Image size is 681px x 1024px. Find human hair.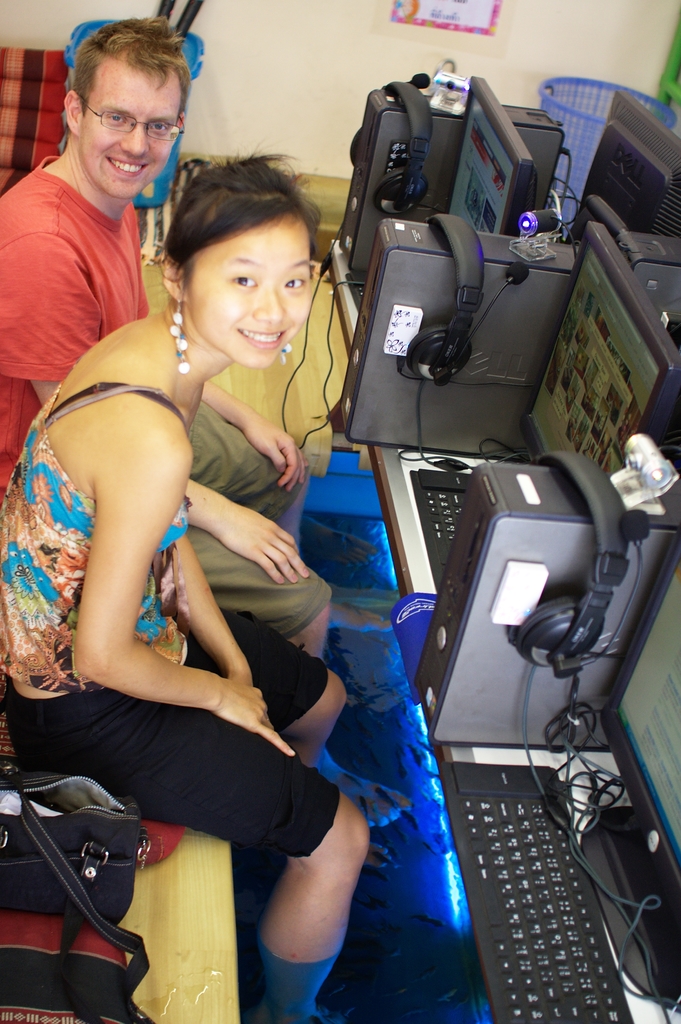
(72,17,193,128).
